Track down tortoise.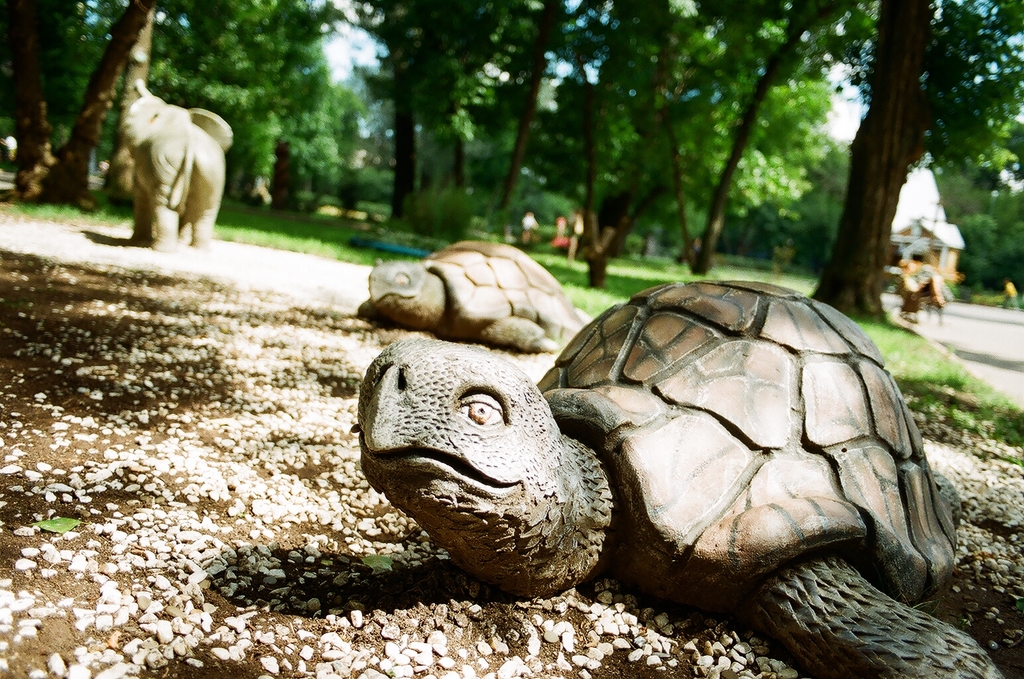
Tracked to 353, 237, 594, 358.
